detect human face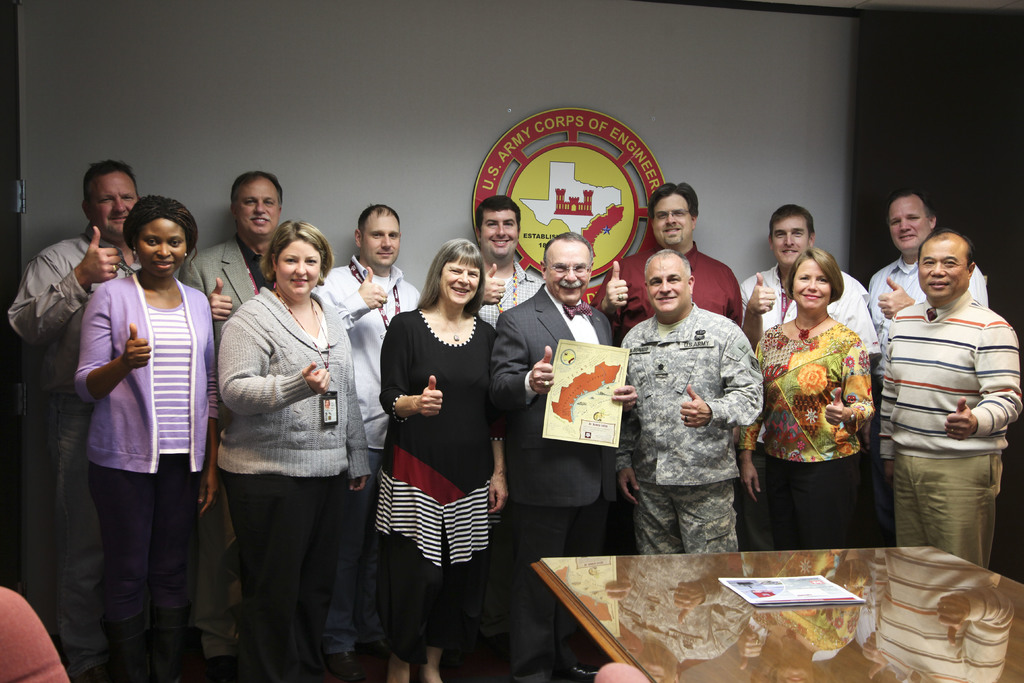
box(134, 219, 191, 283)
